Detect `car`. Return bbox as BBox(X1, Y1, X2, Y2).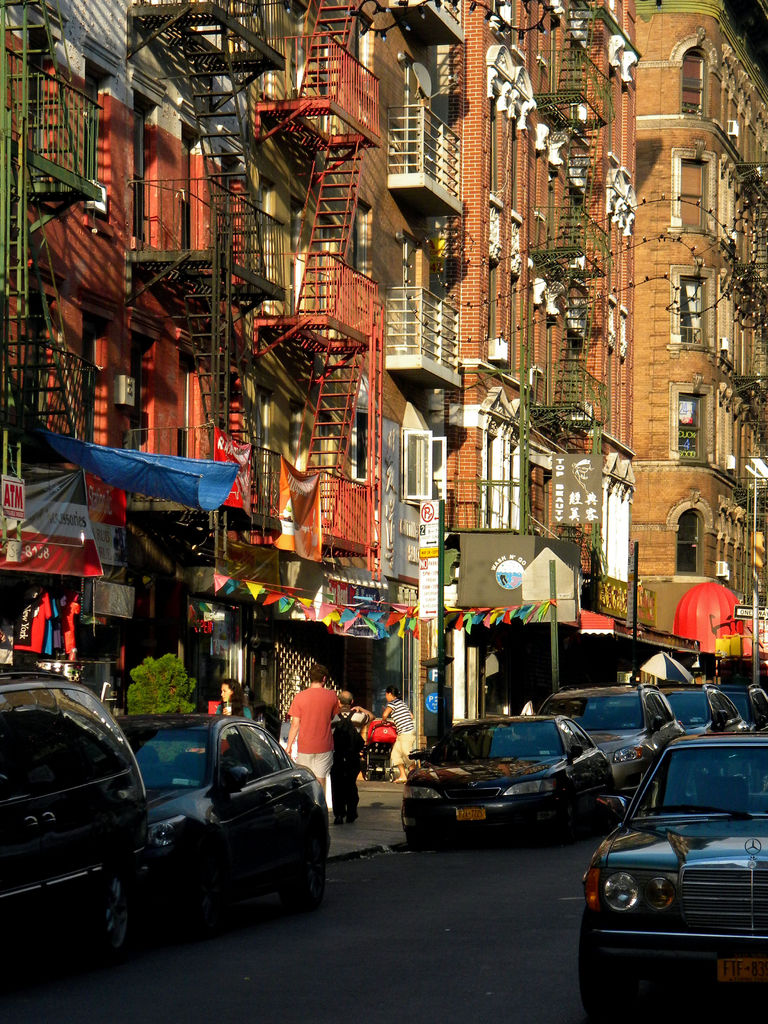
BBox(577, 729, 767, 1023).
